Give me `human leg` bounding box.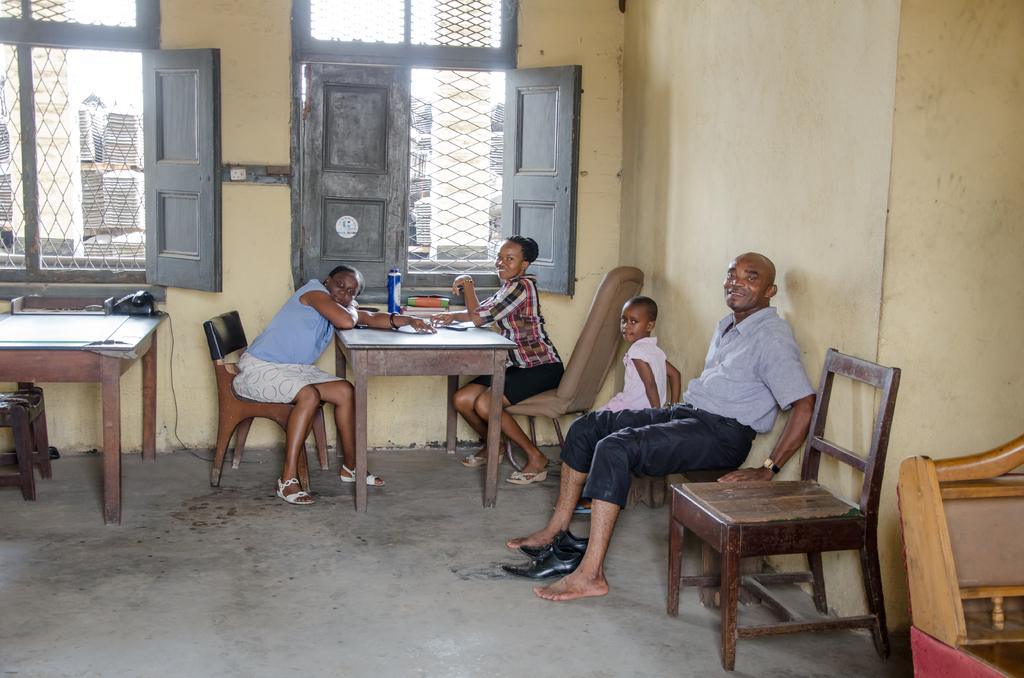
locate(505, 408, 678, 533).
